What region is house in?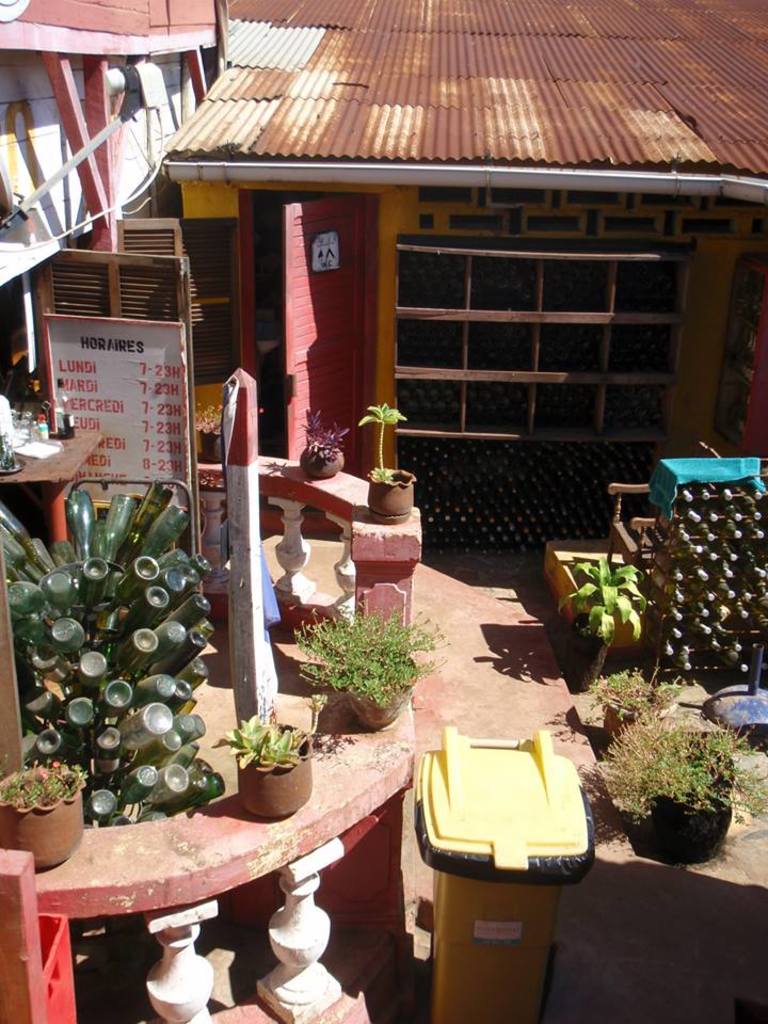
{"left": 153, "top": 0, "right": 767, "bottom": 526}.
